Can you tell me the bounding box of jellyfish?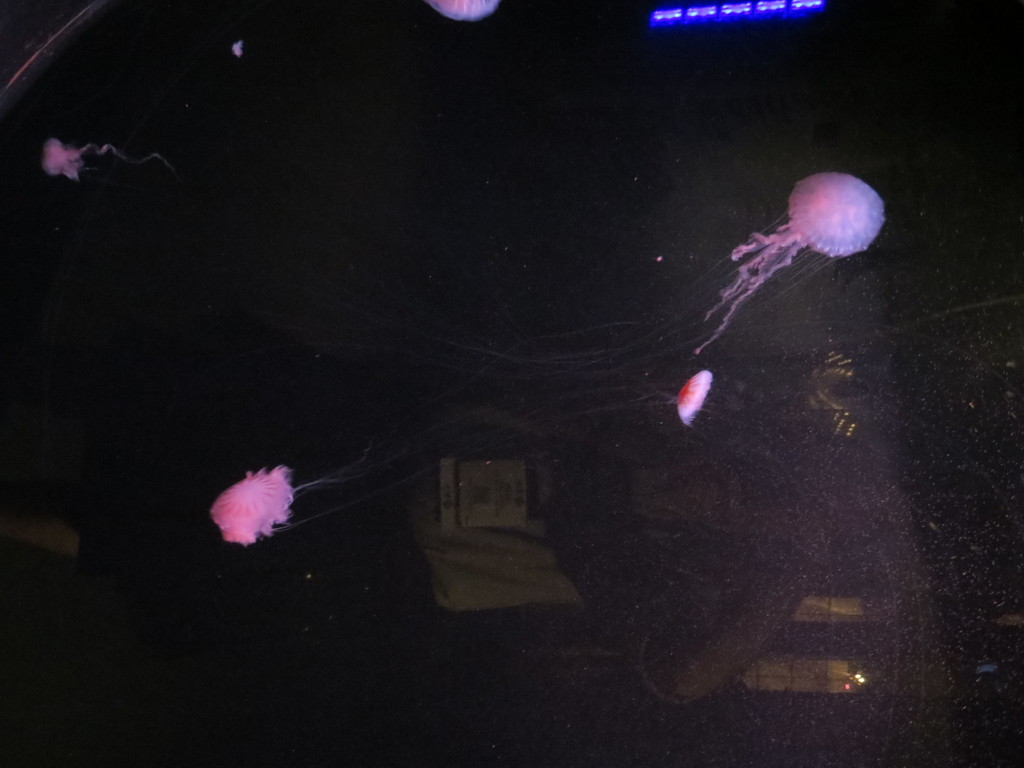
region(643, 365, 719, 424).
